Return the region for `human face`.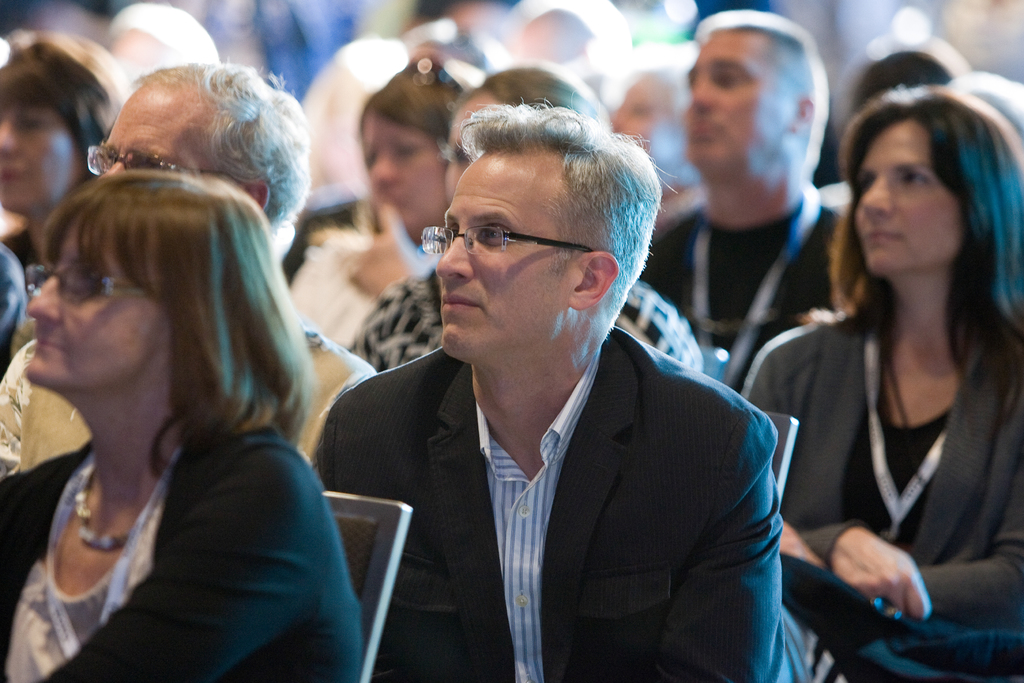
856:114:964:279.
